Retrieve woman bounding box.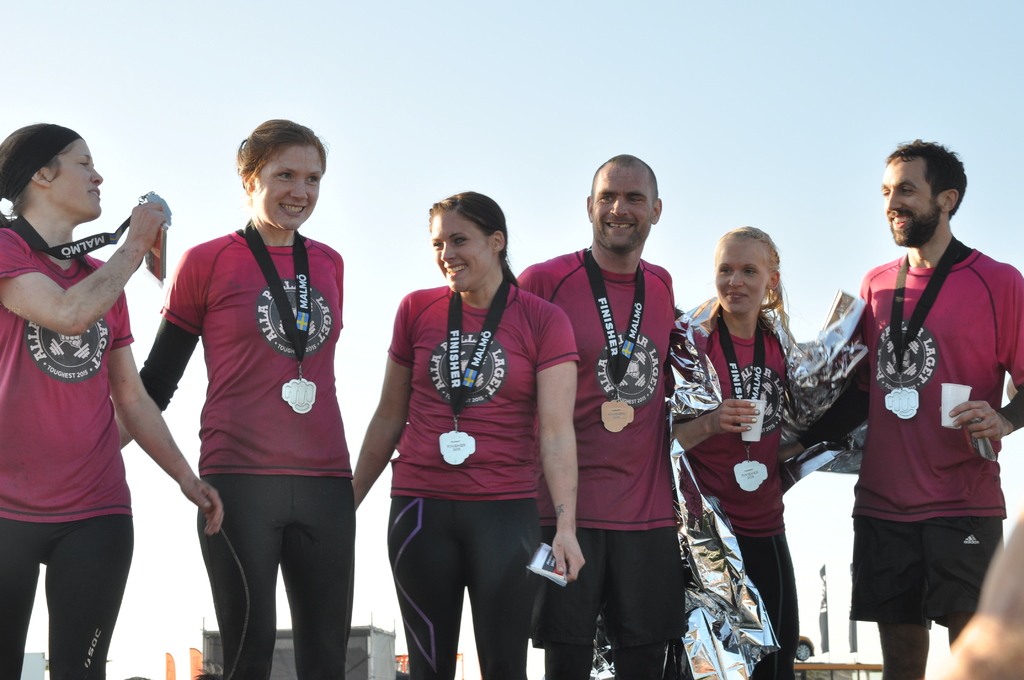
Bounding box: <region>110, 117, 342, 679</region>.
